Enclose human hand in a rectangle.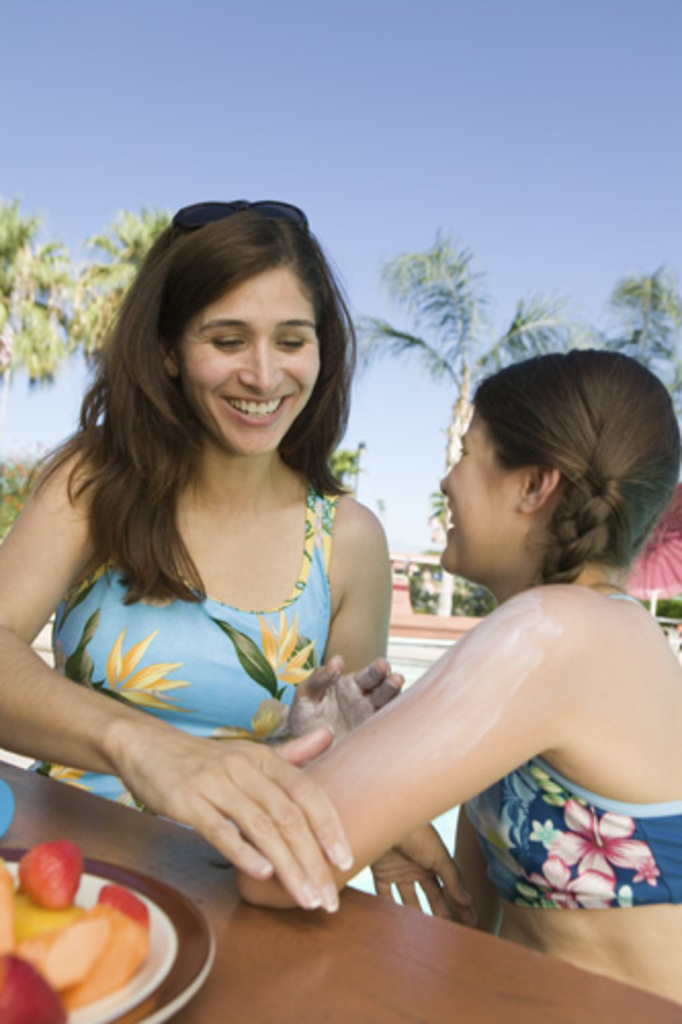
119/719/379/899.
